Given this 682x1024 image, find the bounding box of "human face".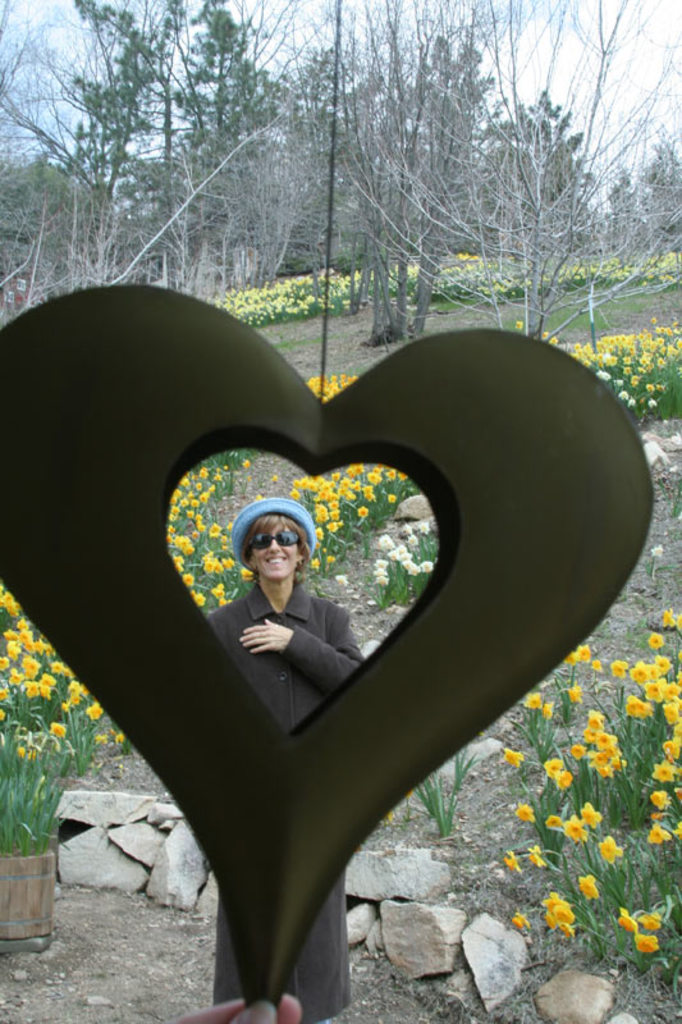
(left=252, top=529, right=302, bottom=588).
